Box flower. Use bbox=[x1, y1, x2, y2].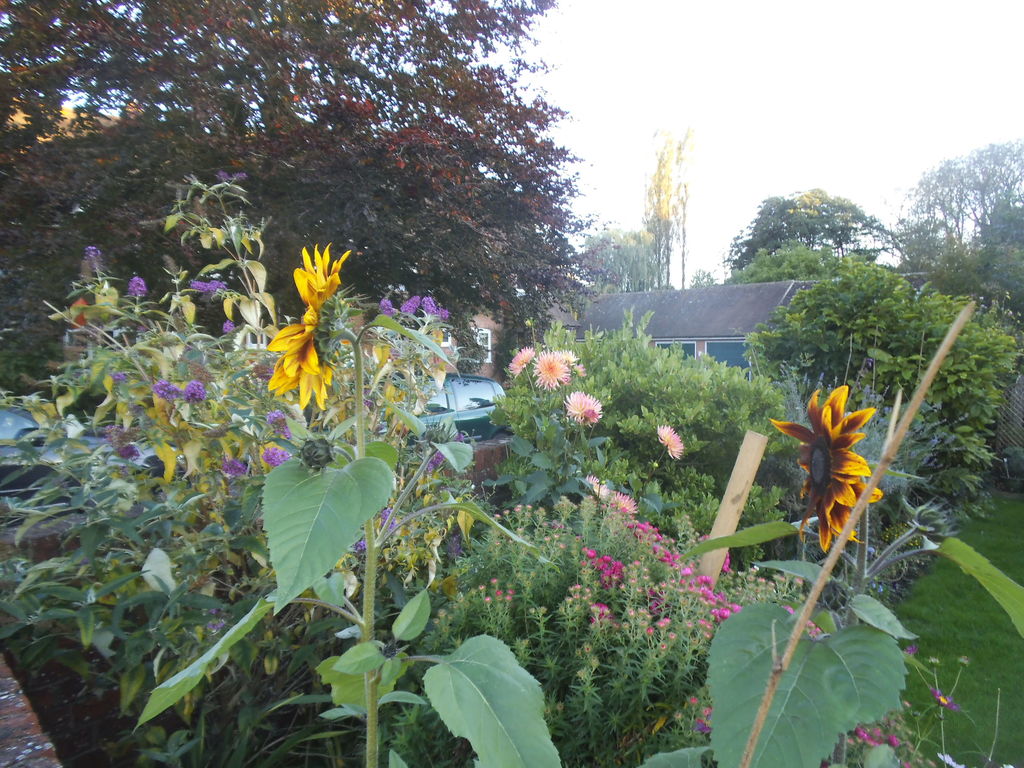
bbox=[511, 349, 532, 375].
